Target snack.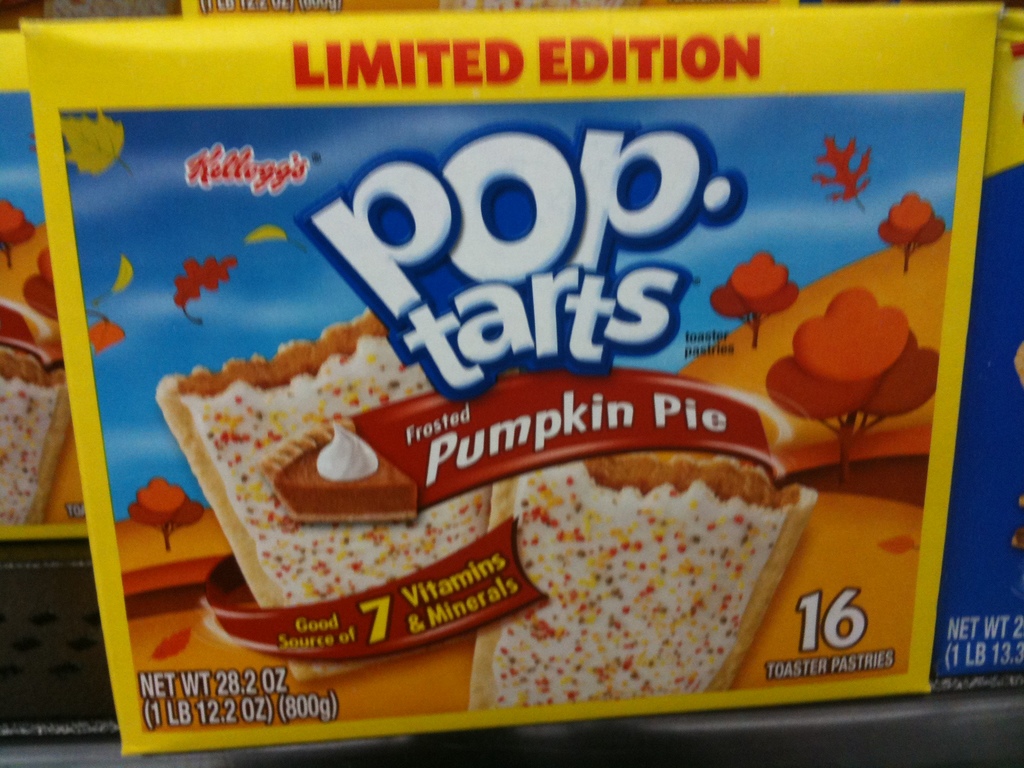
Target region: bbox(463, 452, 821, 714).
